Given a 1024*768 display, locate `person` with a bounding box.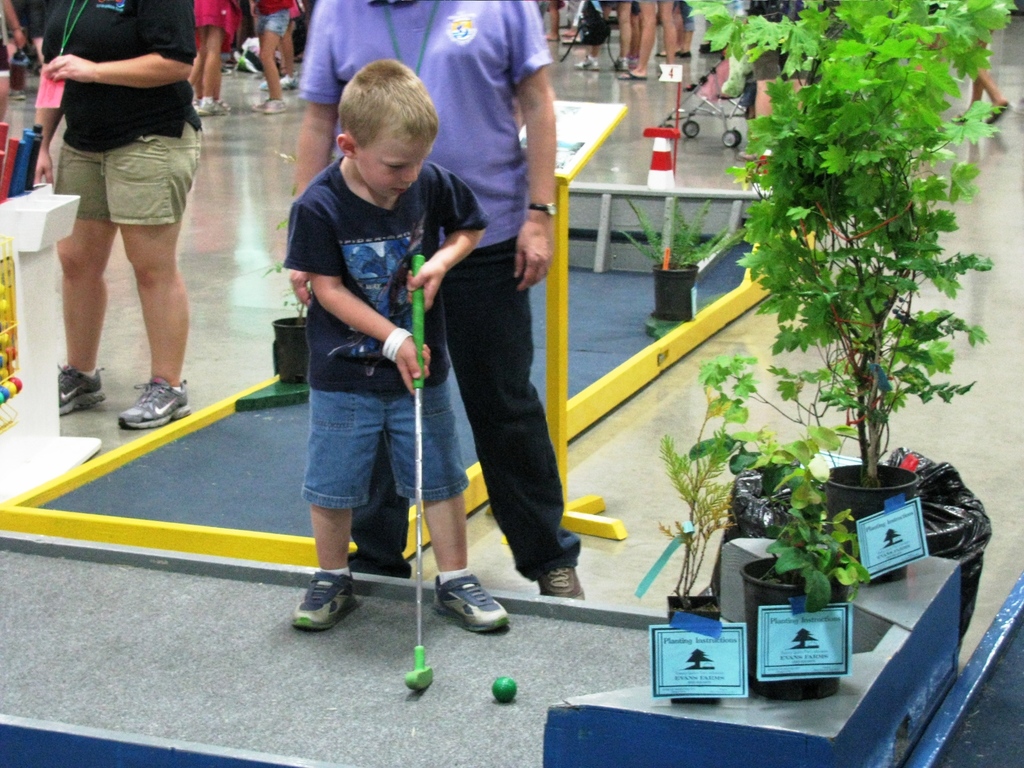
Located: rect(657, 0, 685, 67).
